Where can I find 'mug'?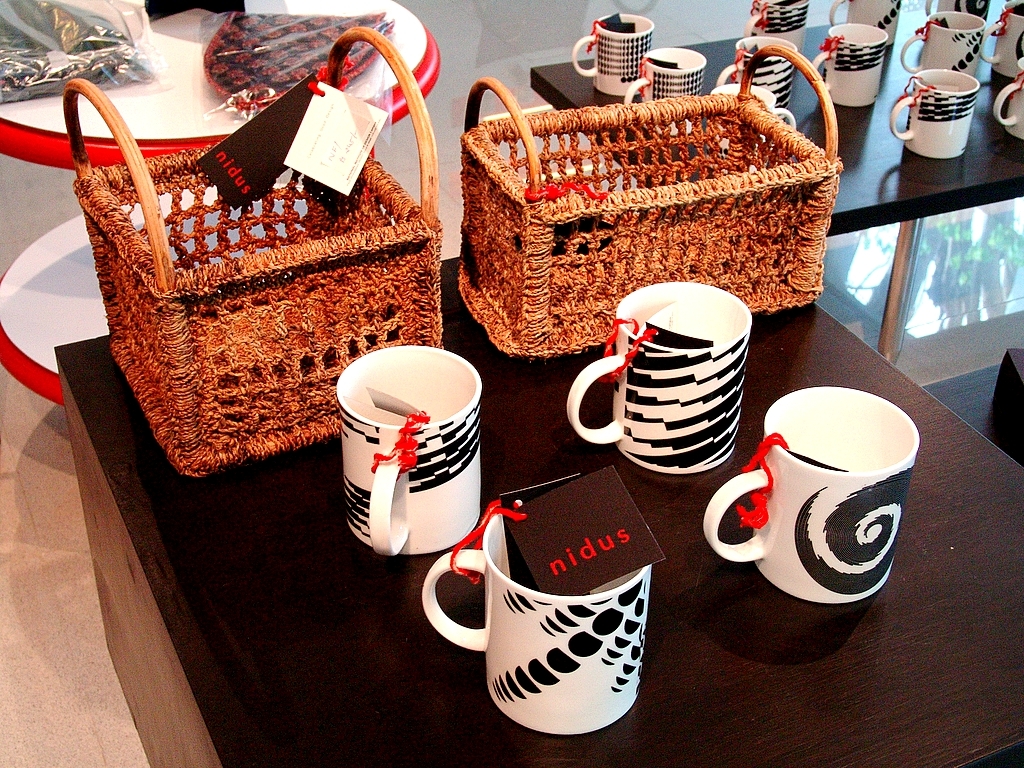
You can find it at <box>891,68,980,157</box>.
